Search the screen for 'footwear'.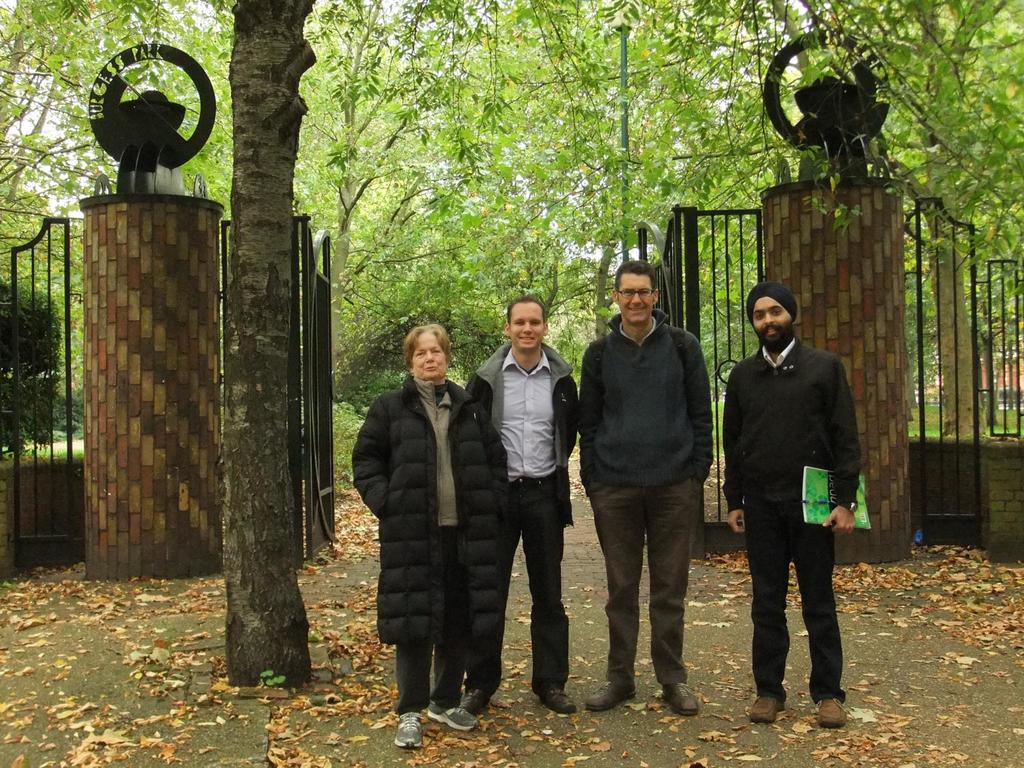
Found at {"x1": 394, "y1": 712, "x2": 424, "y2": 751}.
